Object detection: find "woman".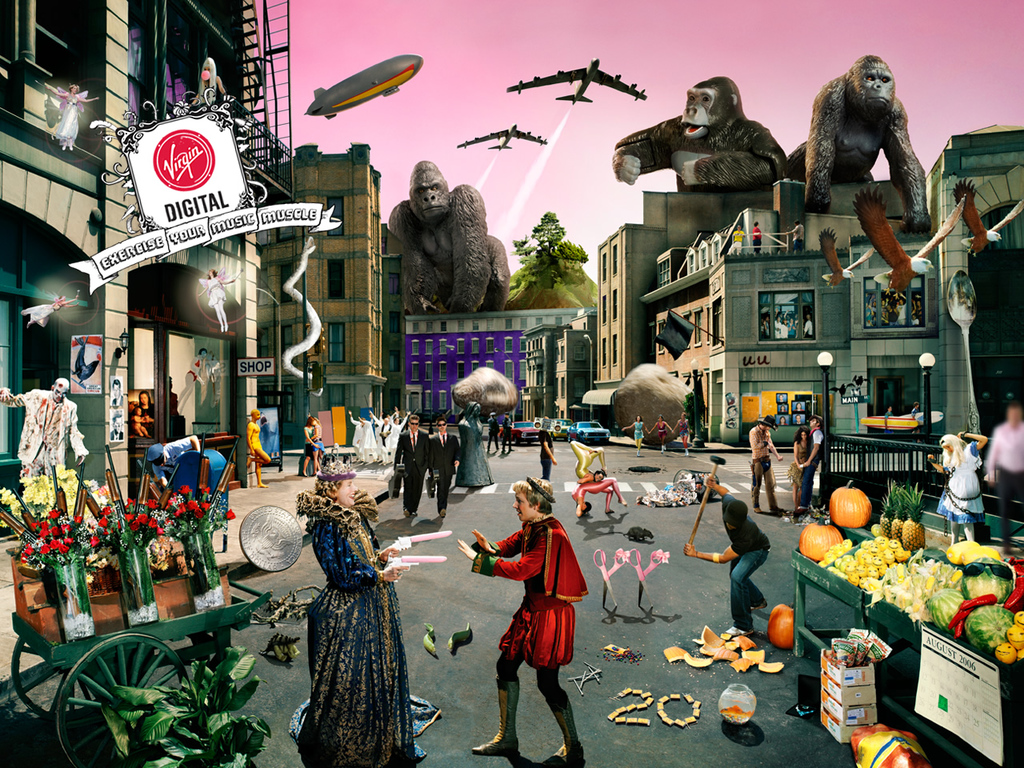
{"x1": 674, "y1": 414, "x2": 692, "y2": 451}.
